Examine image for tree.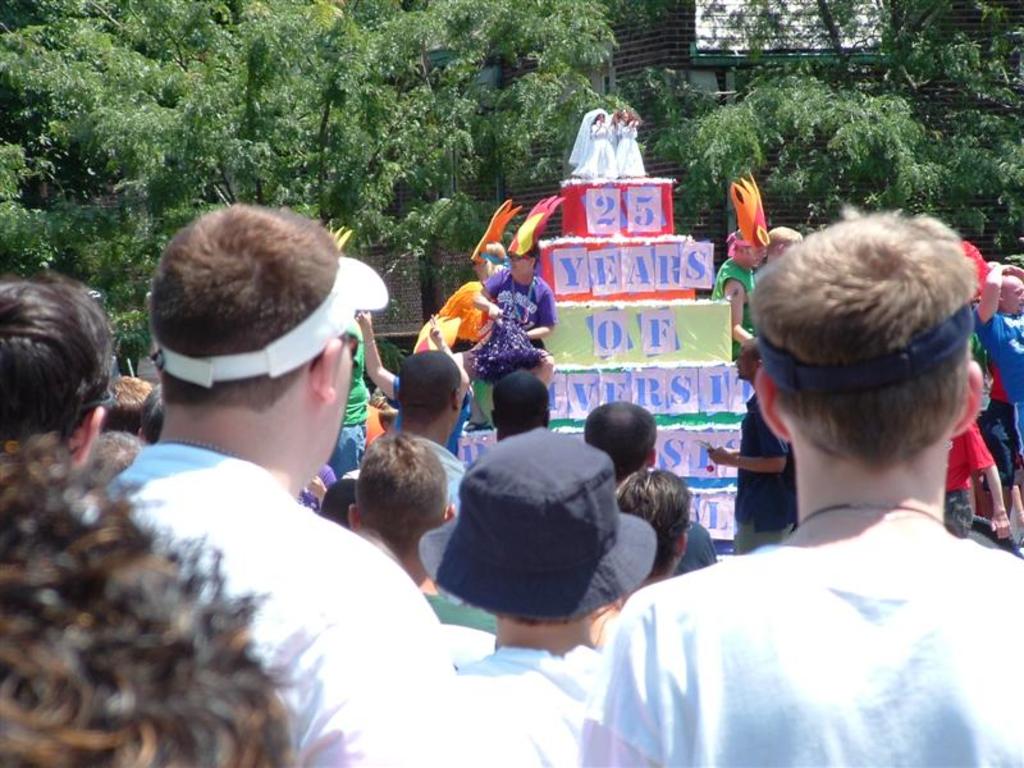
Examination result: x1=0 y1=0 x2=383 y2=388.
